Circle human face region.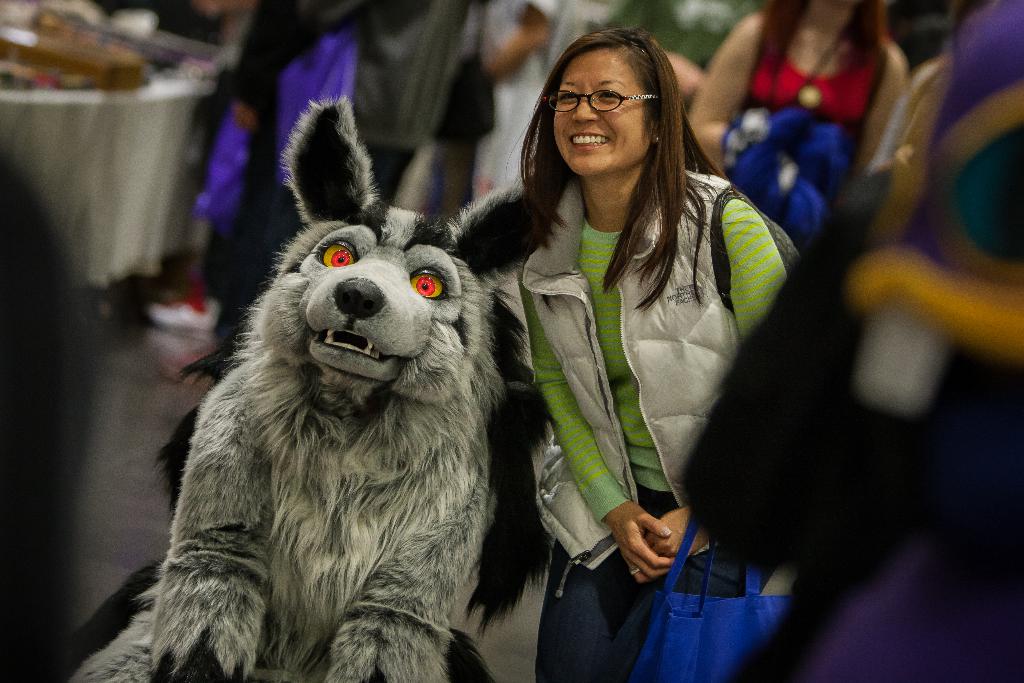
Region: region(550, 49, 655, 175).
